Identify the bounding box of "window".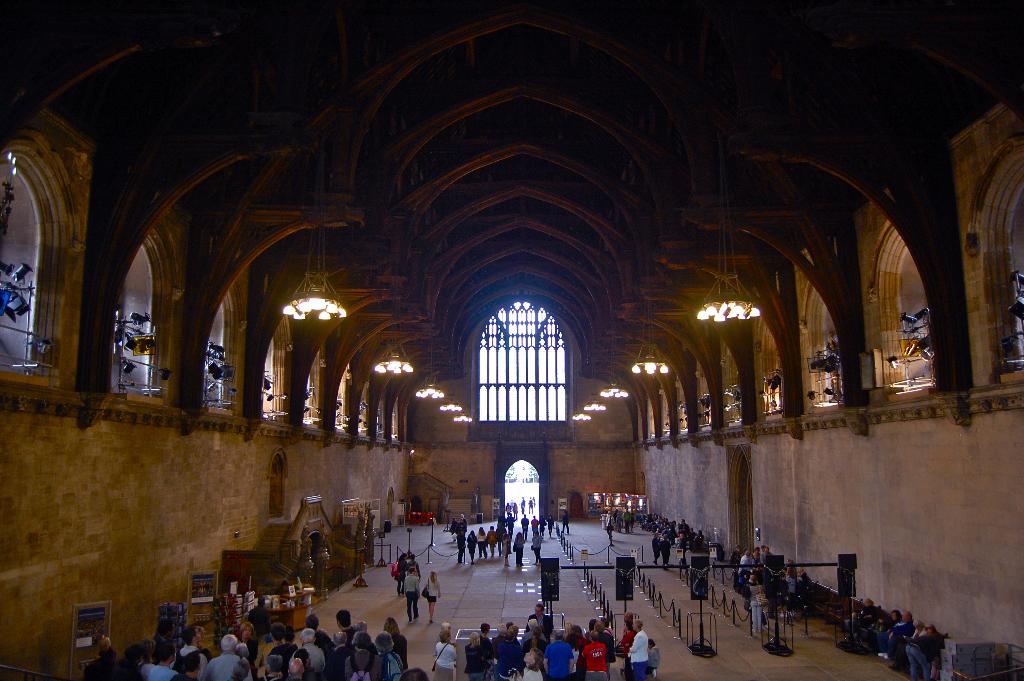
689, 353, 711, 437.
